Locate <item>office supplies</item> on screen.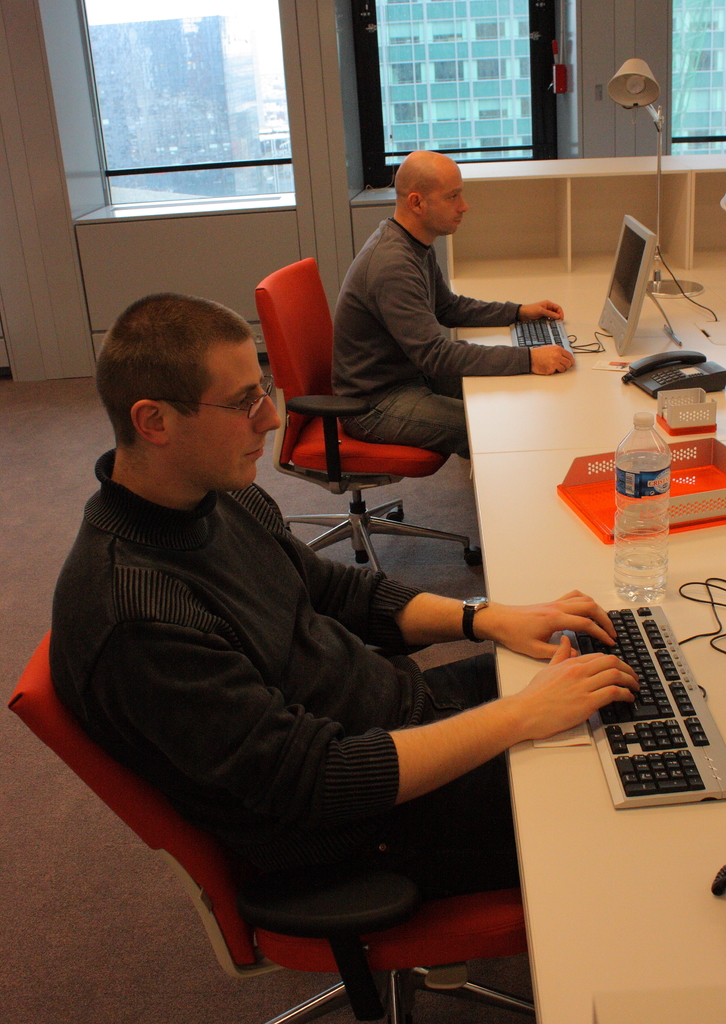
On screen at l=0, t=621, r=533, b=1023.
